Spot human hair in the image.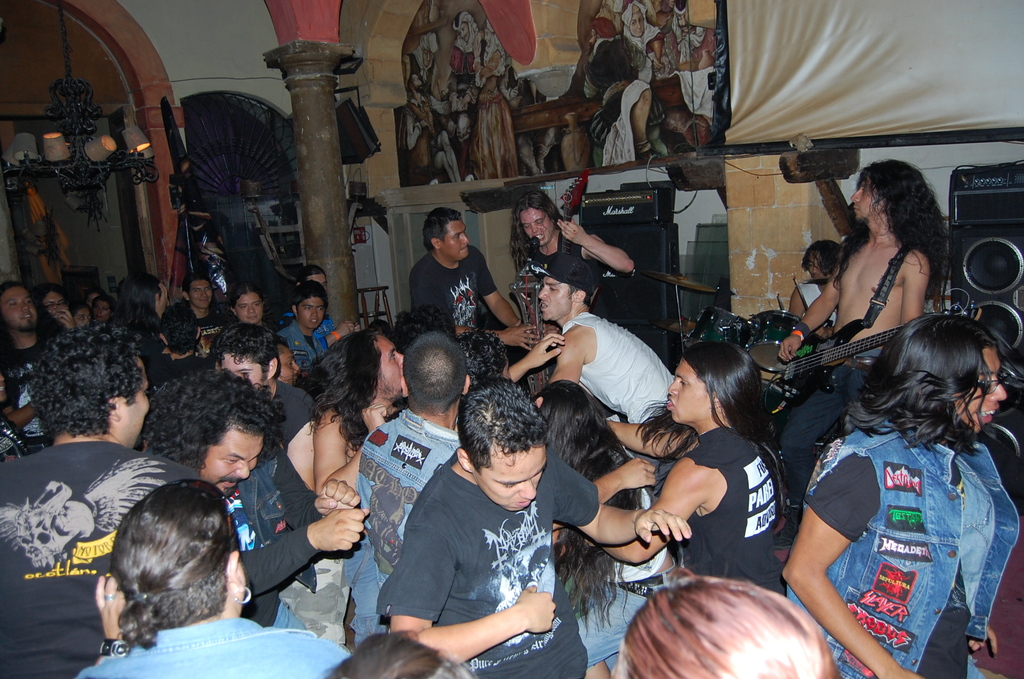
human hair found at (845, 315, 1001, 459).
